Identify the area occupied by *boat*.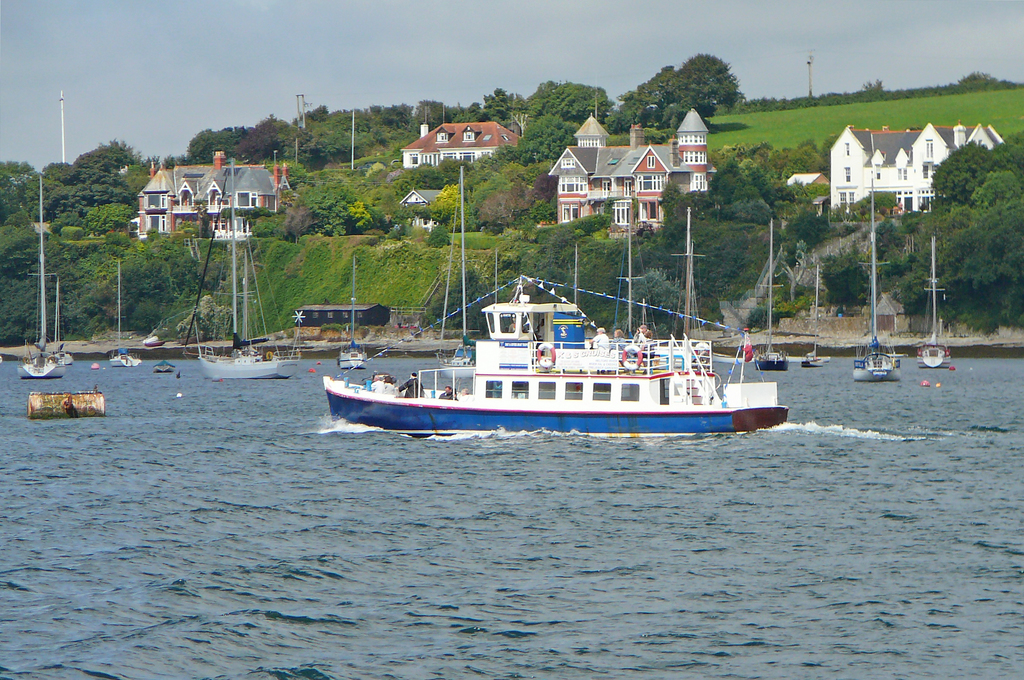
Area: pyautogui.locateOnScreen(44, 279, 76, 366).
